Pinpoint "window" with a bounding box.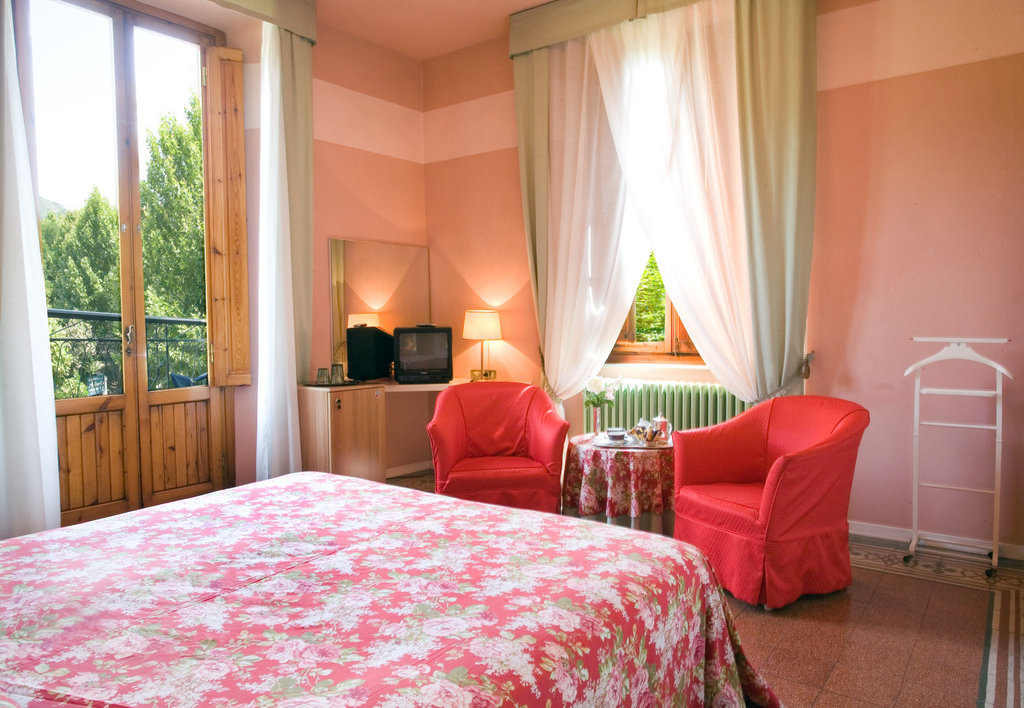
{"x1": 601, "y1": 254, "x2": 706, "y2": 364}.
